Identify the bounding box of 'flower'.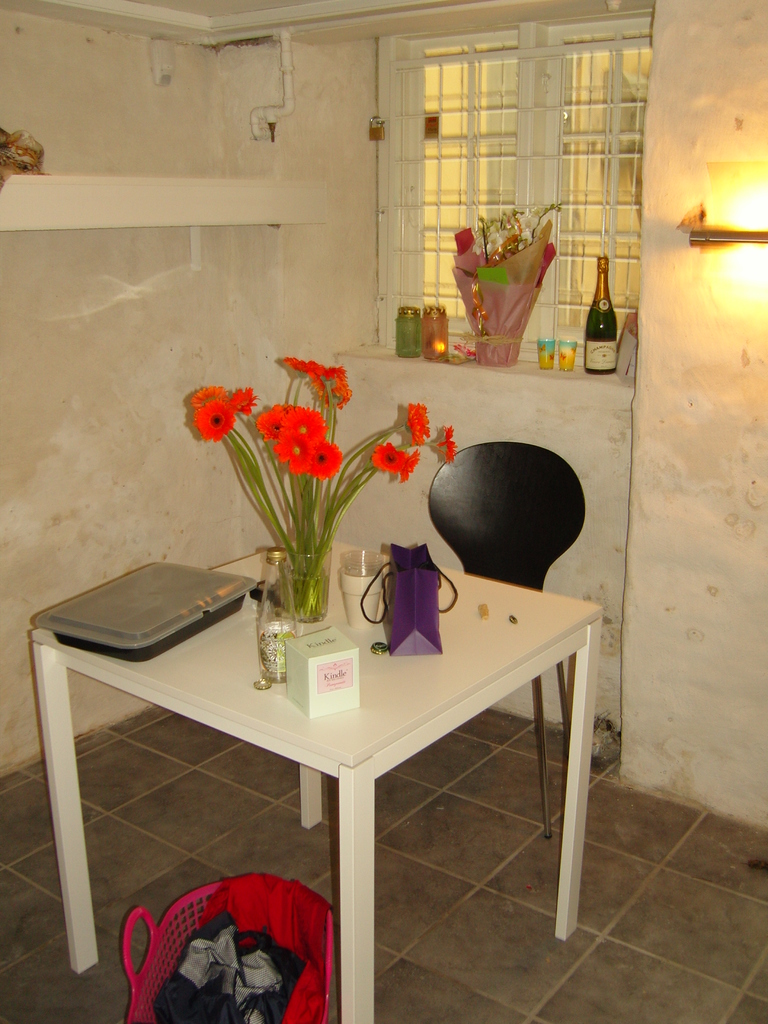
<bbox>438, 425, 458, 465</bbox>.
